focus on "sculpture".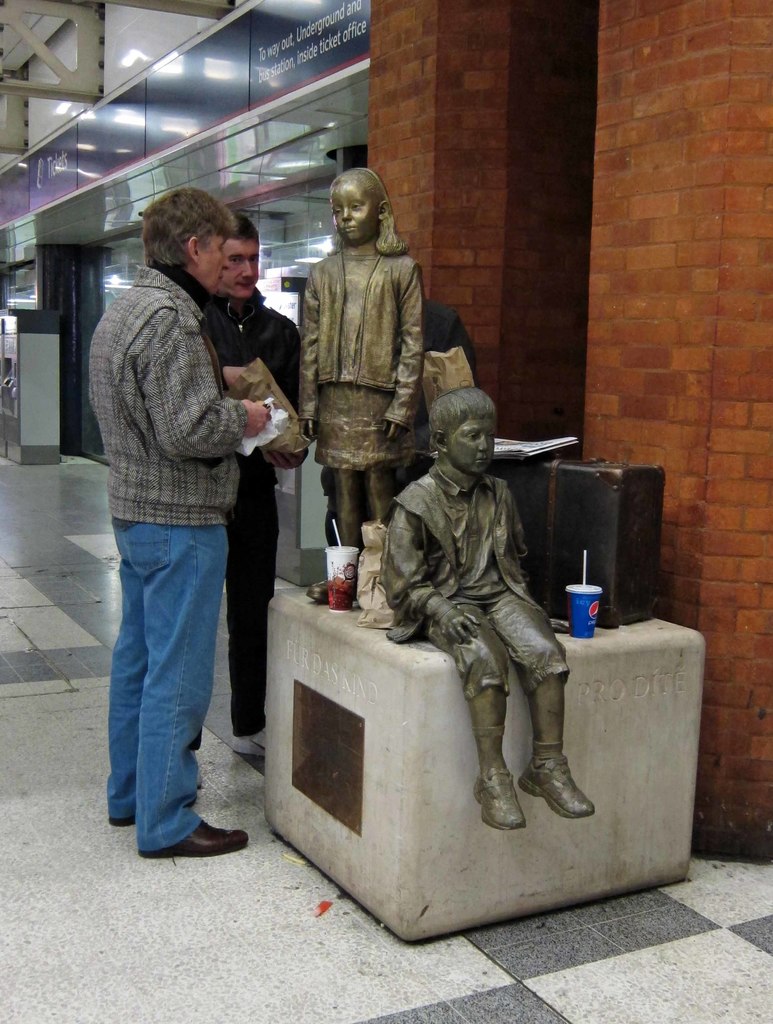
Focused at crop(295, 167, 422, 600).
